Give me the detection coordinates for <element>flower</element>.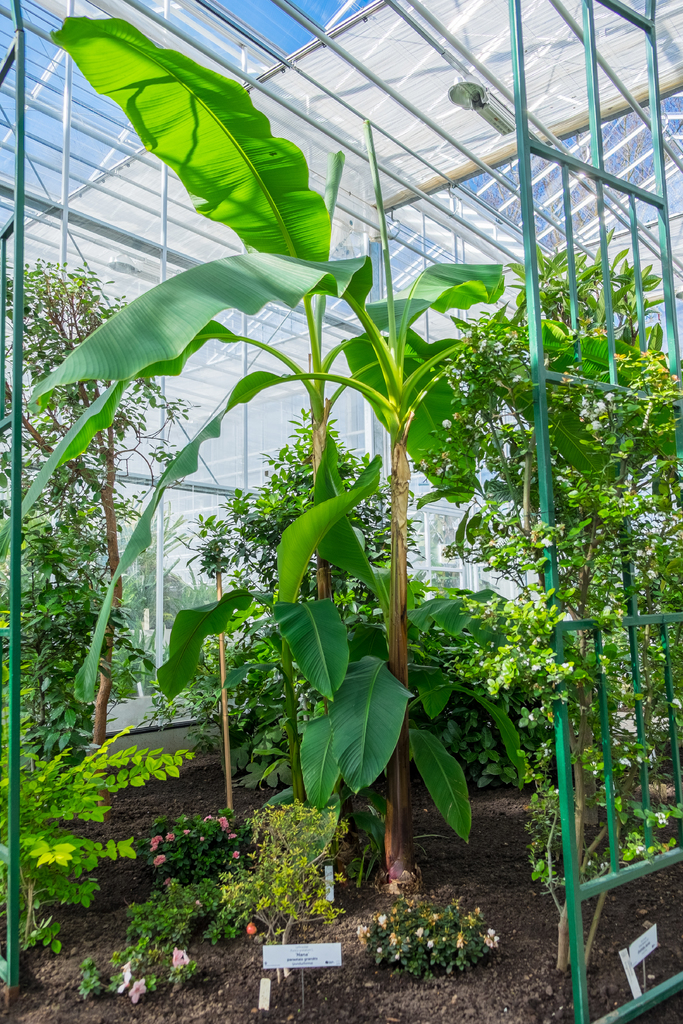
box=[632, 839, 655, 858].
